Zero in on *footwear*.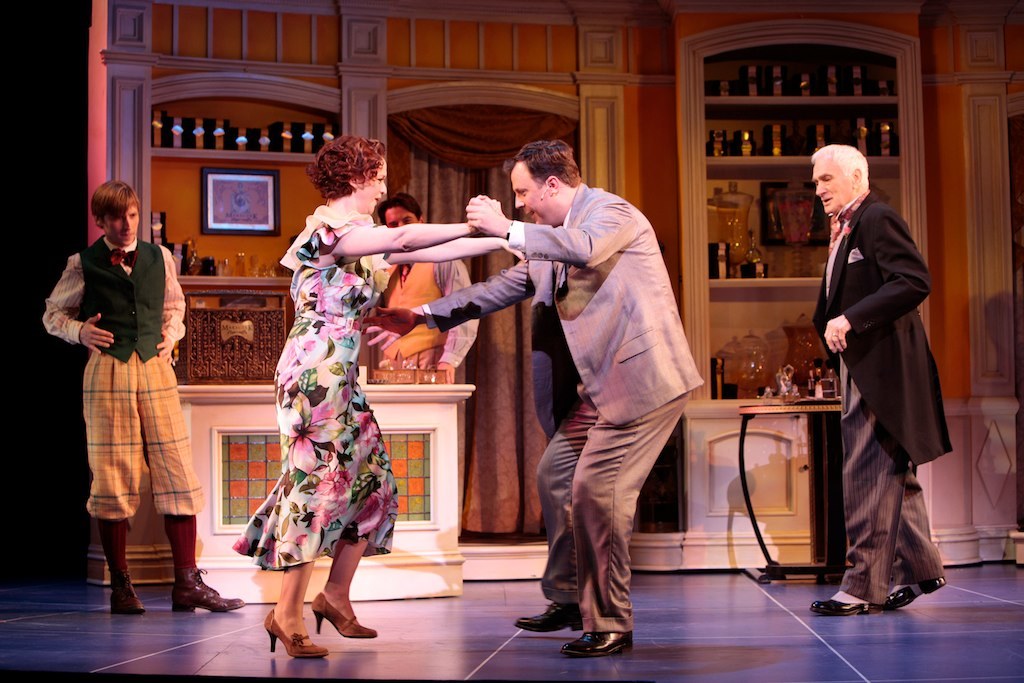
Zeroed in: (left=108, top=575, right=149, bottom=614).
